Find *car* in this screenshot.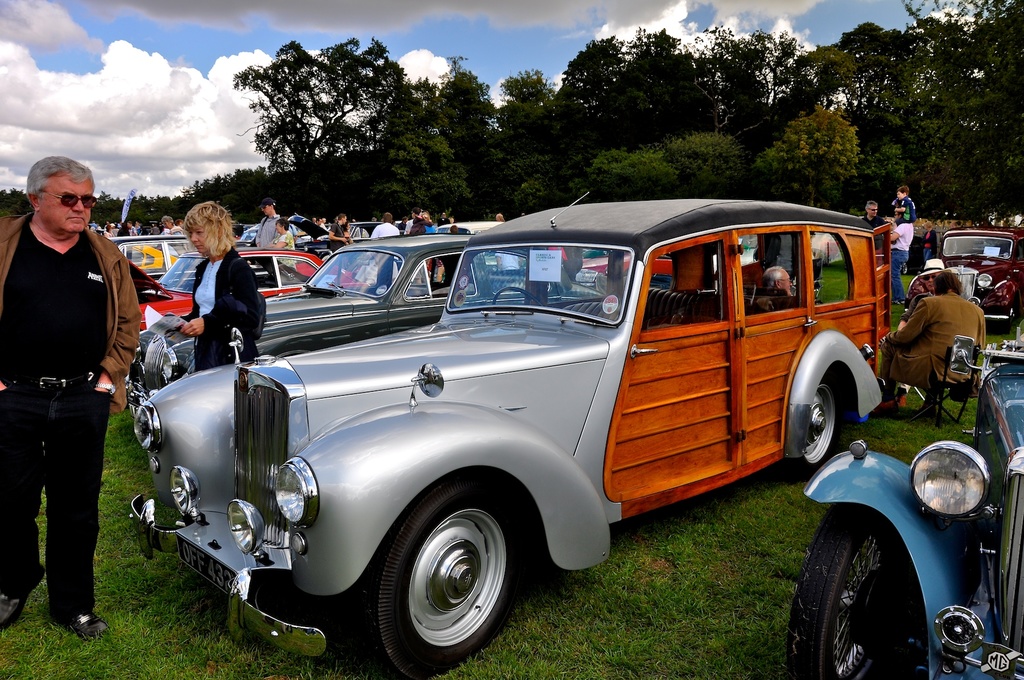
The bounding box for *car* is box=[938, 223, 1023, 322].
